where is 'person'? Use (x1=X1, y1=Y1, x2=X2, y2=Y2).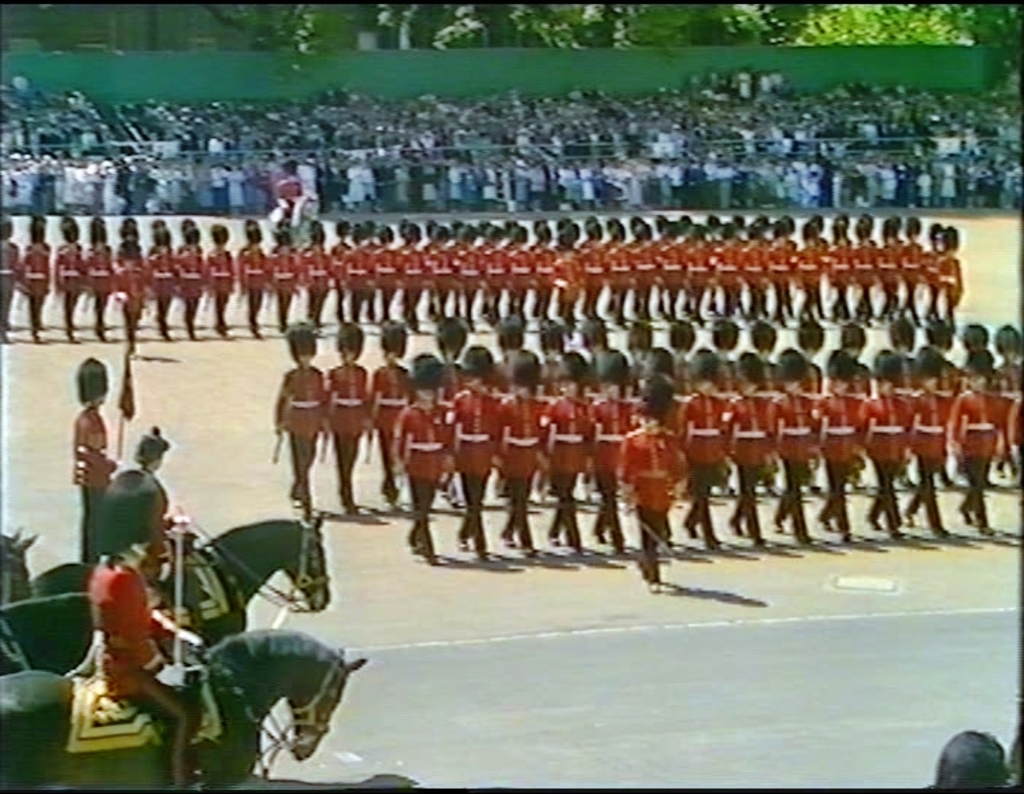
(x1=934, y1=727, x2=1013, y2=787).
